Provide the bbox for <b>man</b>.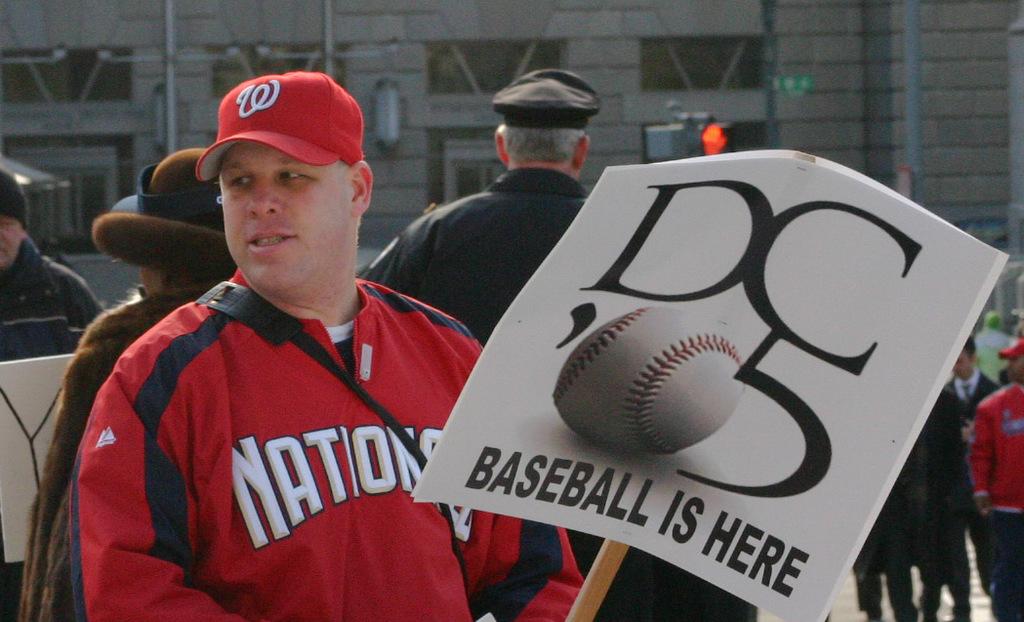
x1=845 y1=511 x2=925 y2=620.
